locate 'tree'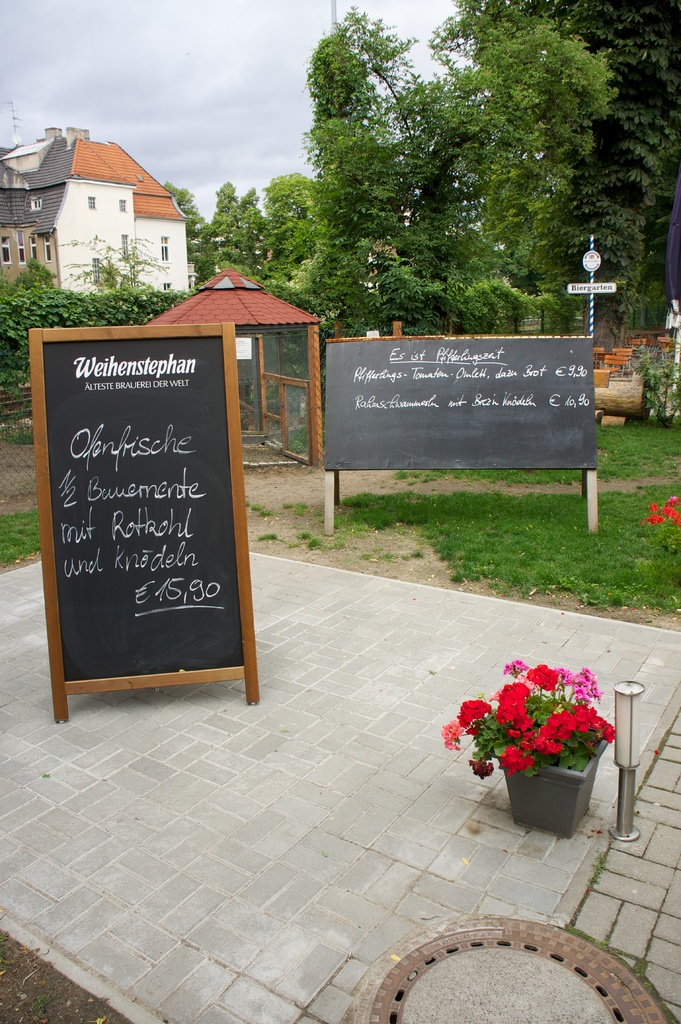
locate(163, 180, 218, 291)
